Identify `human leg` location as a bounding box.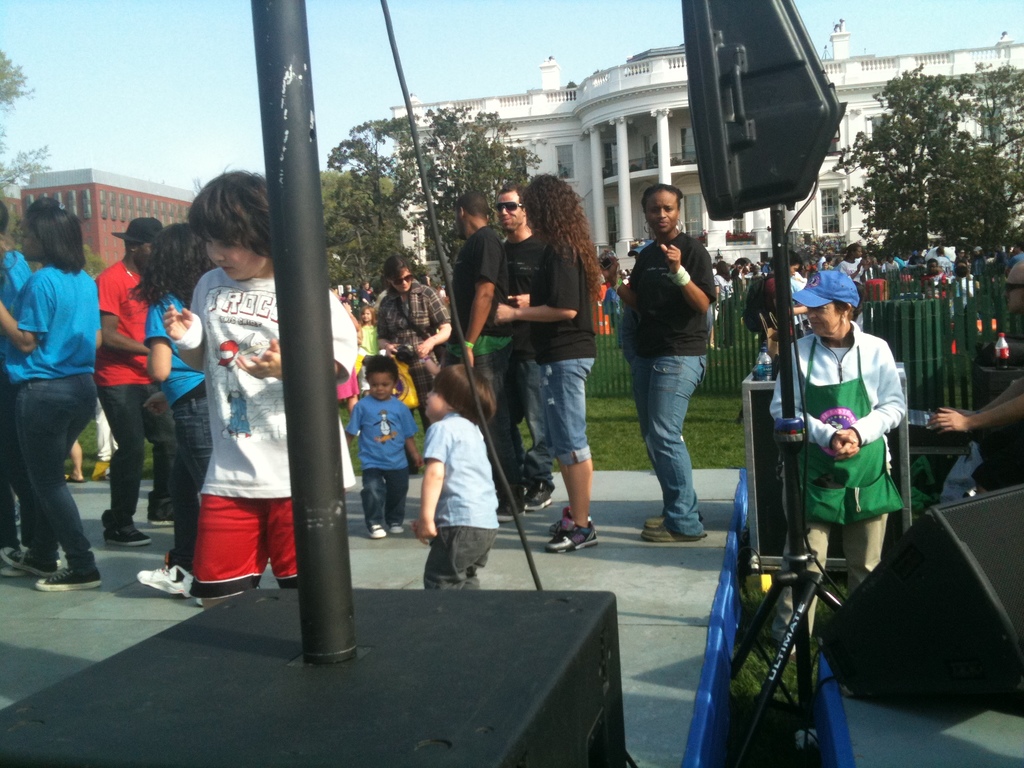
detection(774, 518, 821, 642).
